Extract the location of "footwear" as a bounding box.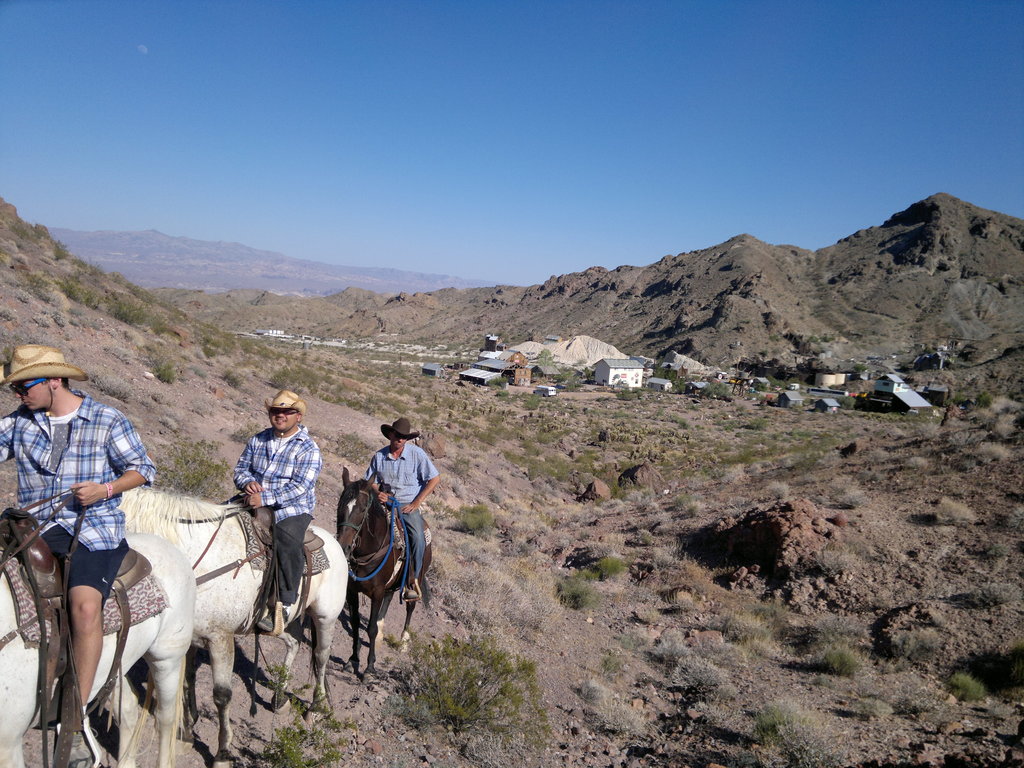
401,583,426,602.
